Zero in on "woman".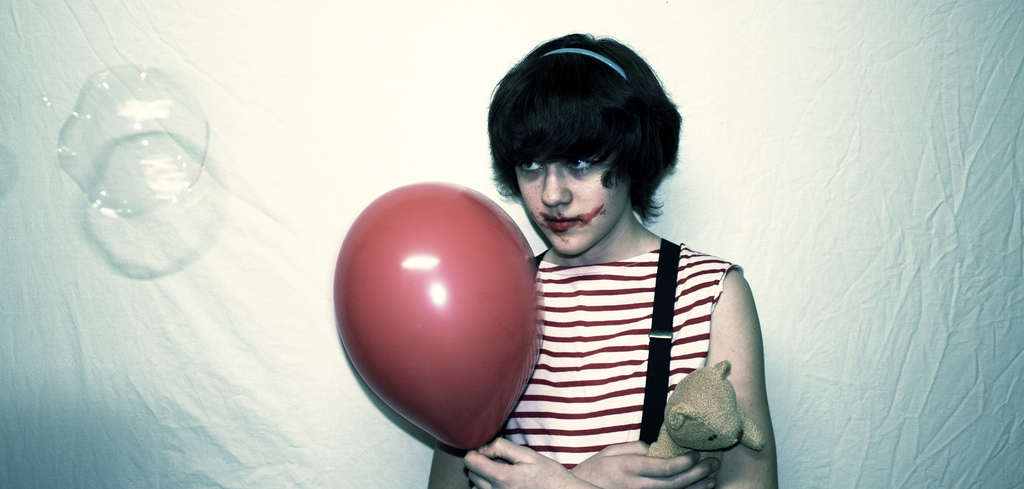
Zeroed in: region(450, 37, 762, 476).
